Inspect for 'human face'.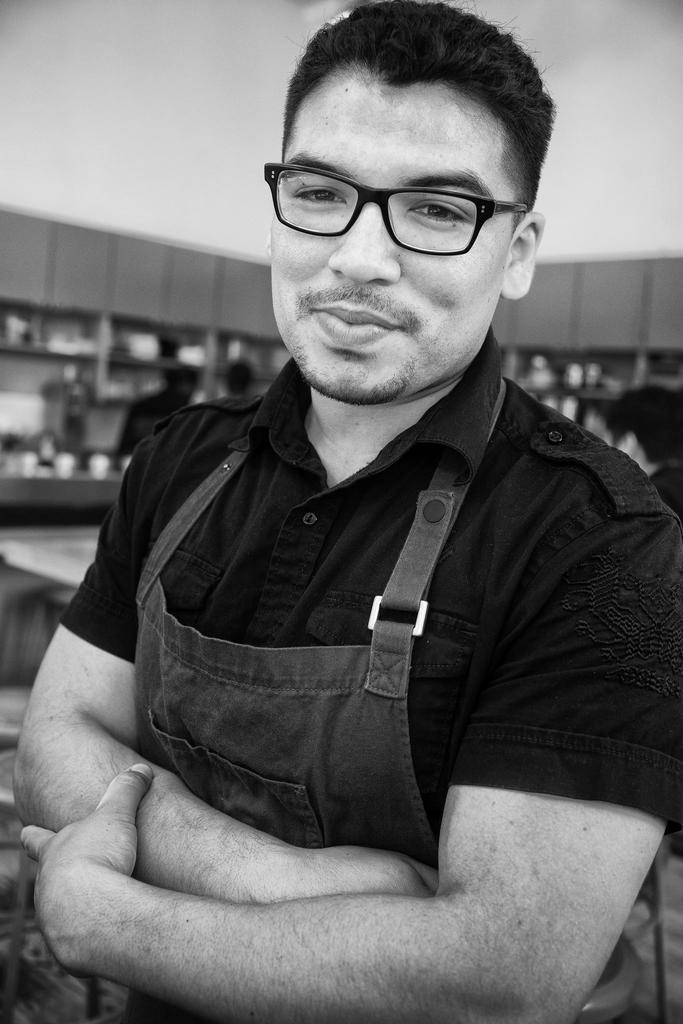
Inspection: pyautogui.locateOnScreen(270, 64, 511, 405).
